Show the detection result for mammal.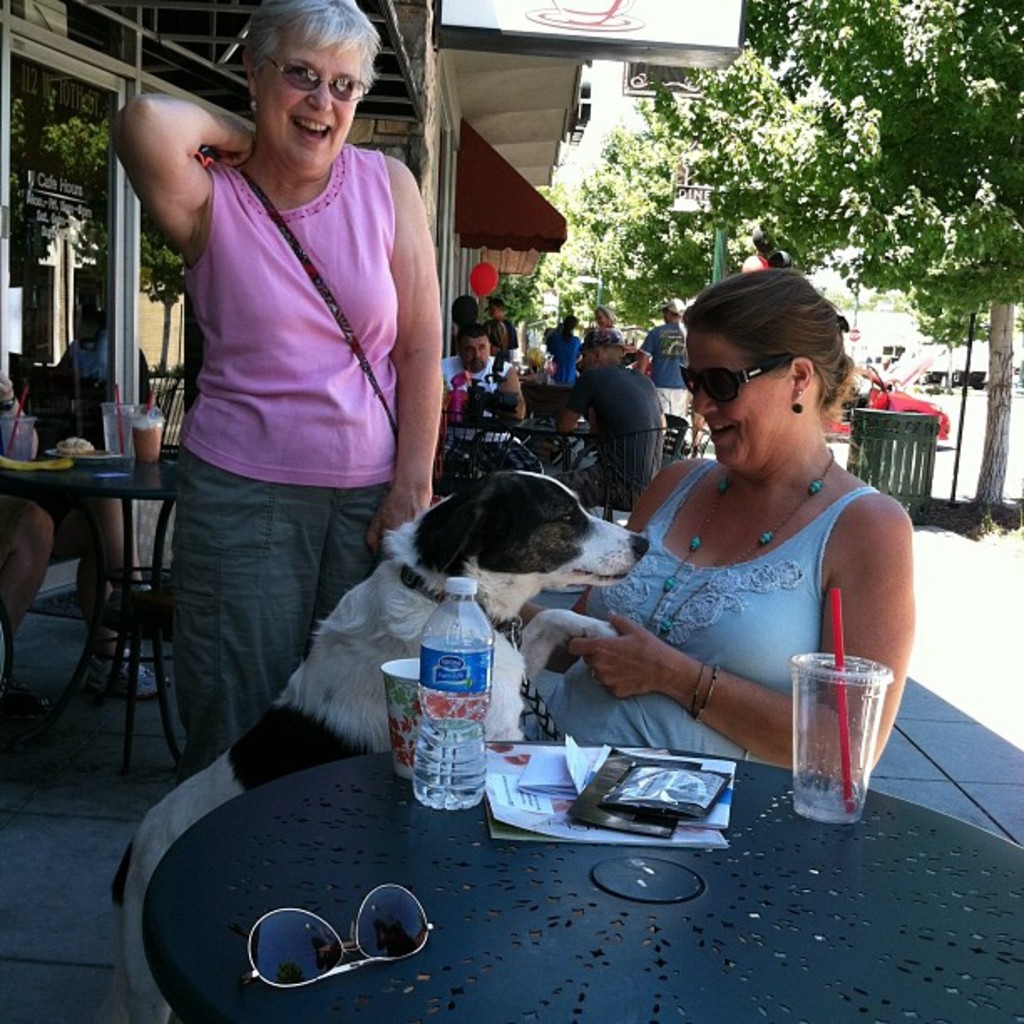
region(639, 301, 688, 455).
